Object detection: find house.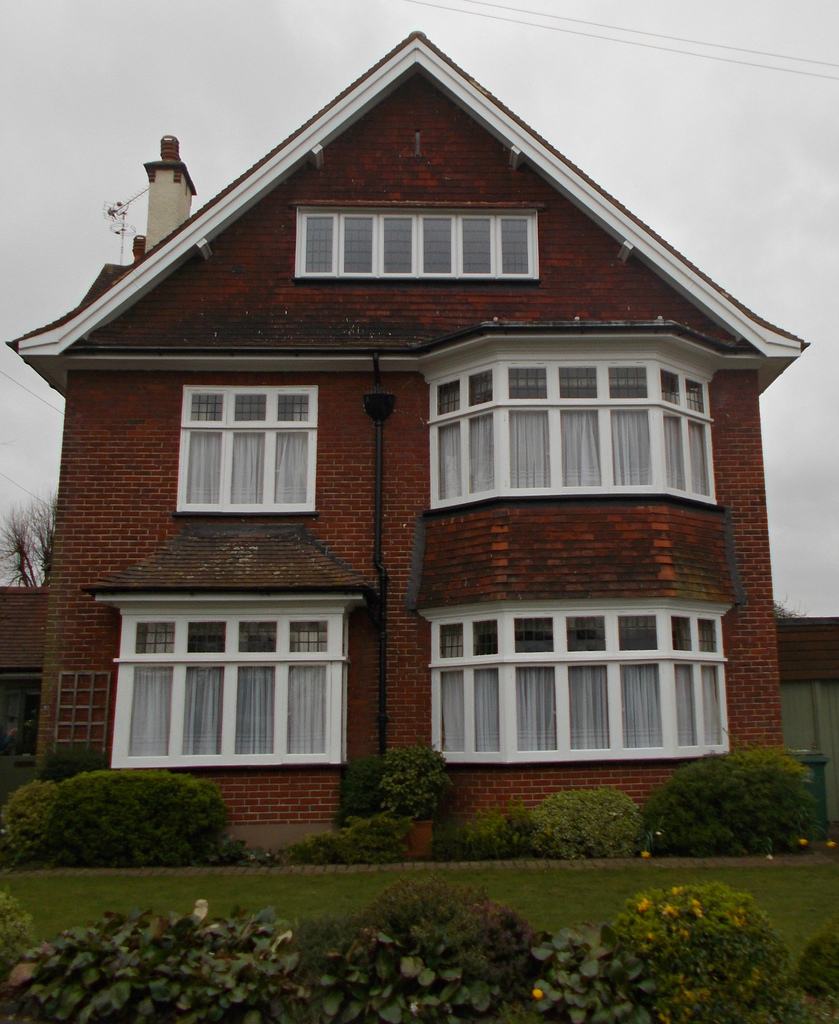
bbox(9, 34, 803, 856).
